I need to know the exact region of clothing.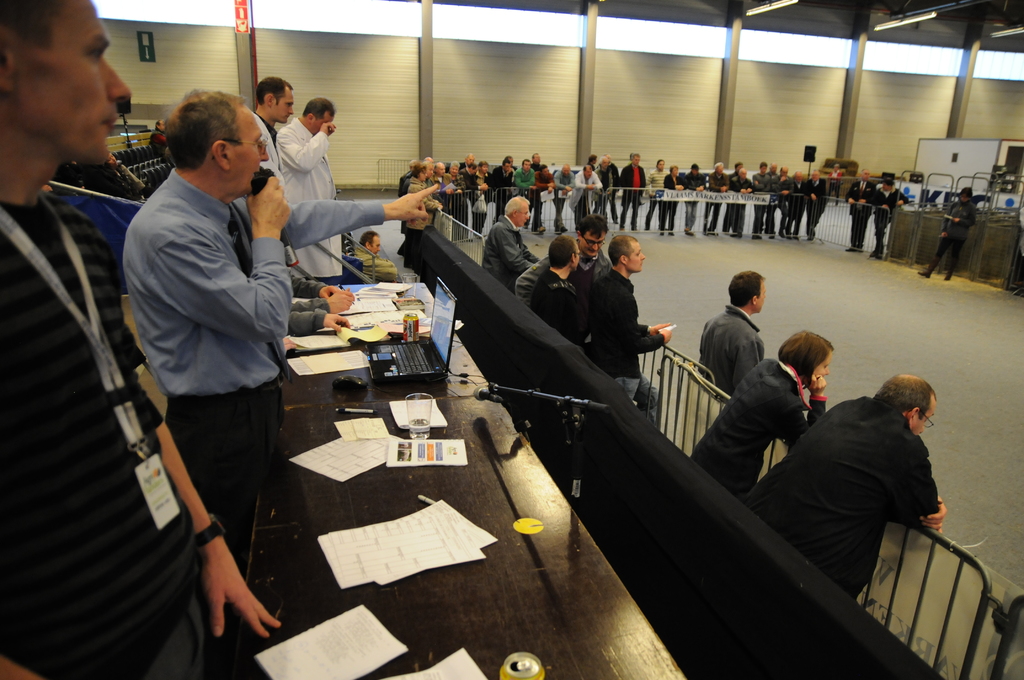
Region: left=871, top=186, right=908, bottom=254.
